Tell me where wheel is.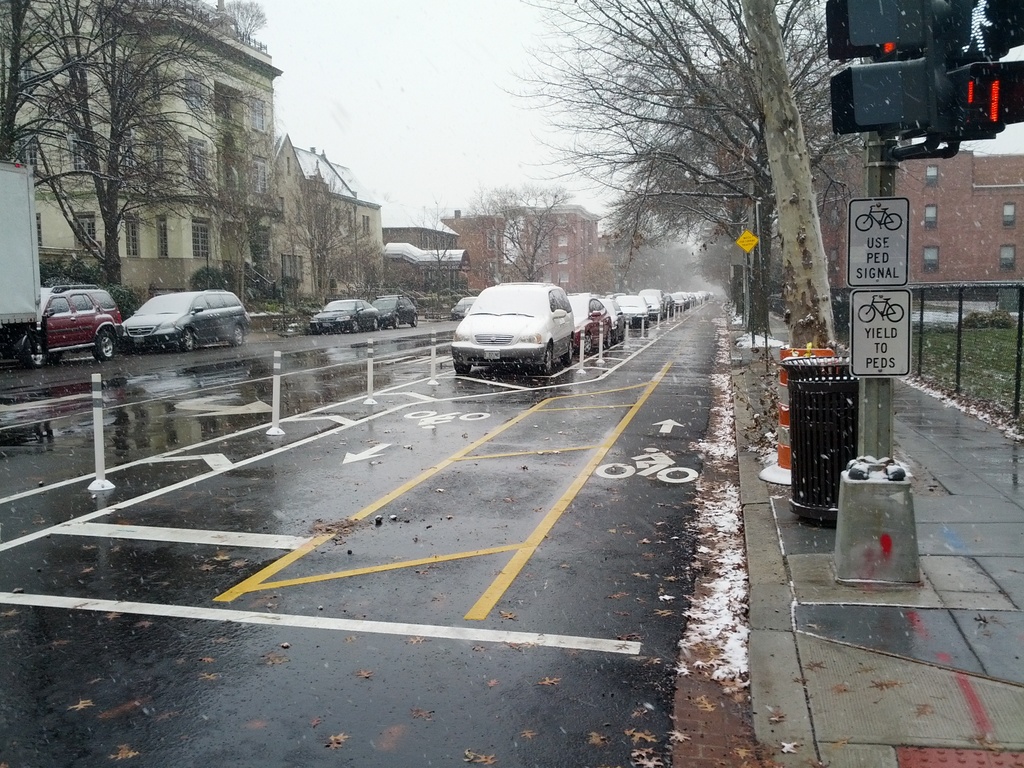
wheel is at x1=453 y1=357 x2=470 y2=374.
